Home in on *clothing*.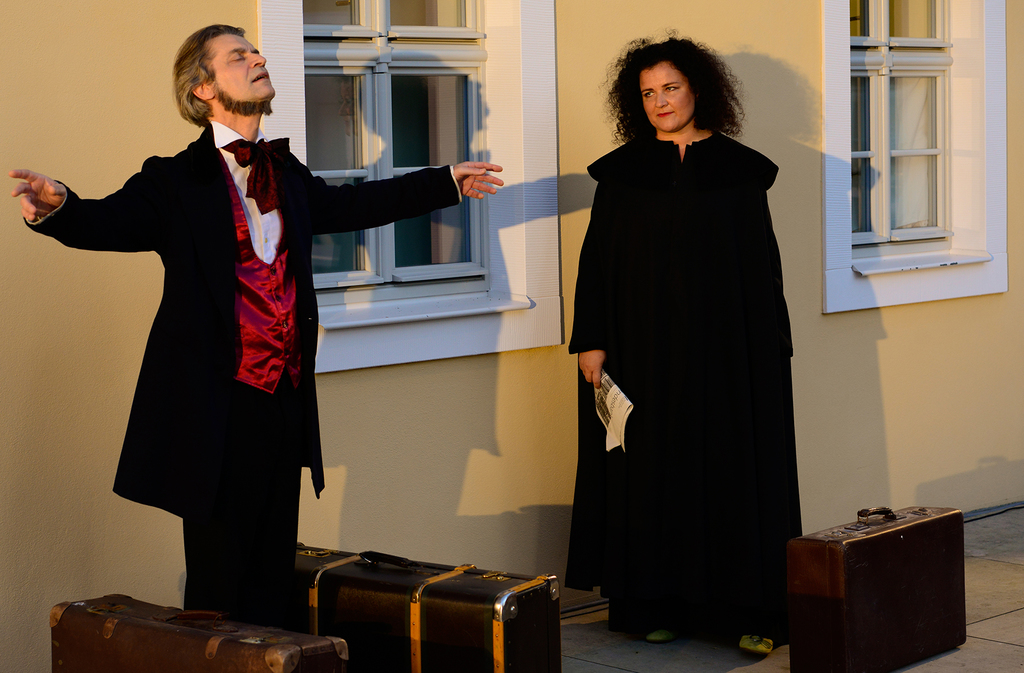
Homed in at bbox=(20, 118, 465, 629).
